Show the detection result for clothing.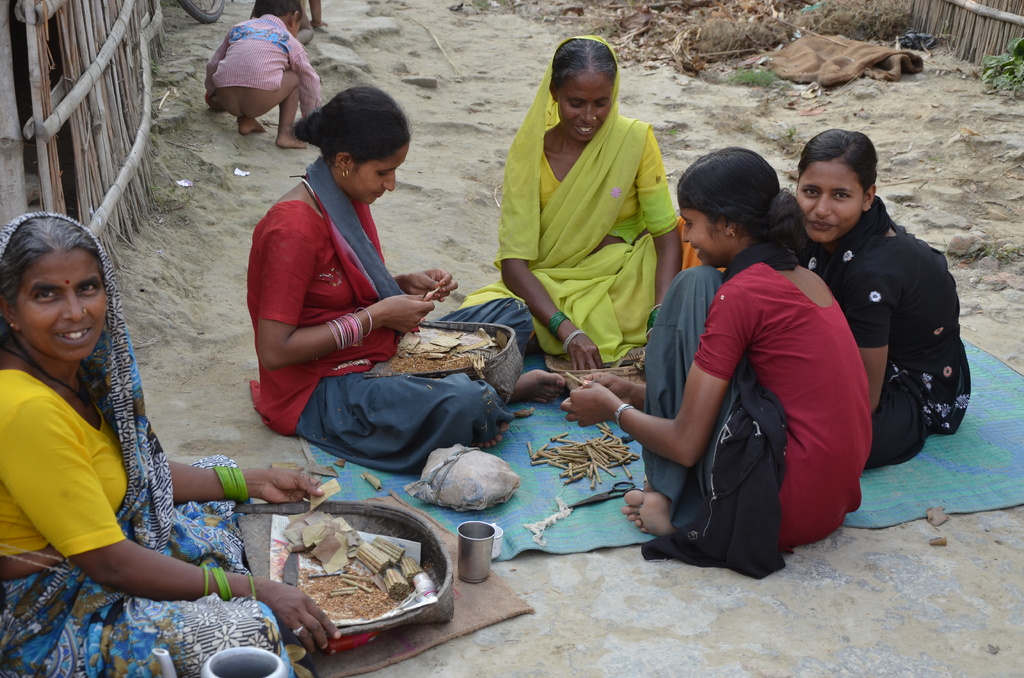
l=641, t=264, r=872, b=579.
